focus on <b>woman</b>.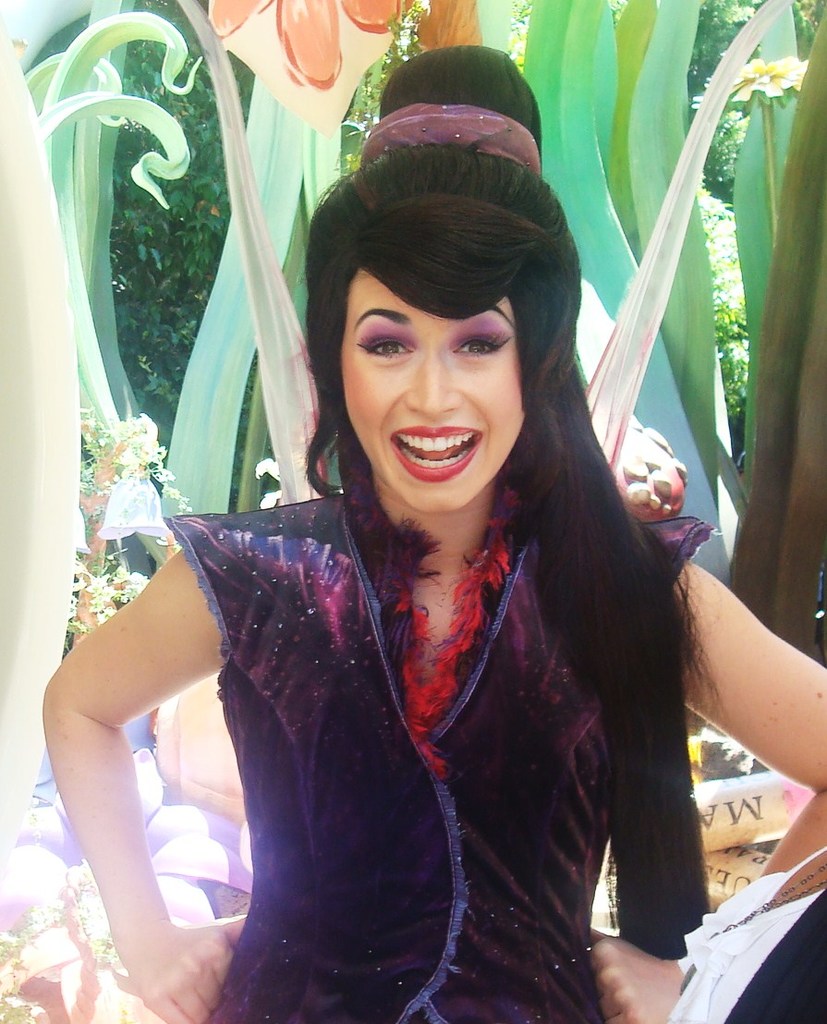
Focused at bbox=[103, 122, 763, 1022].
